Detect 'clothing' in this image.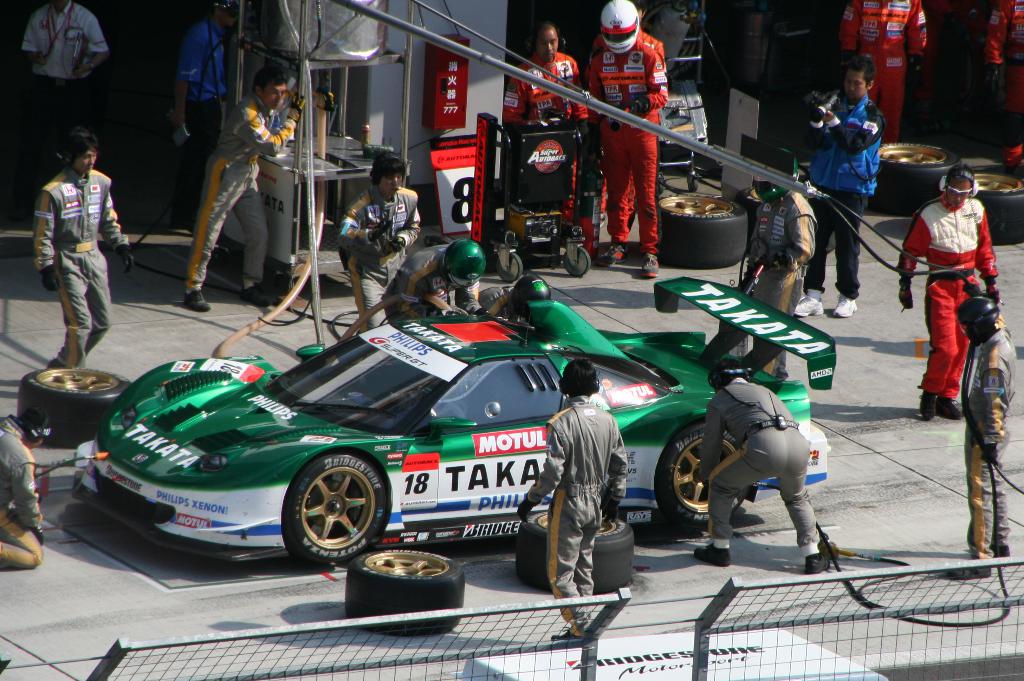
Detection: Rect(339, 186, 426, 342).
